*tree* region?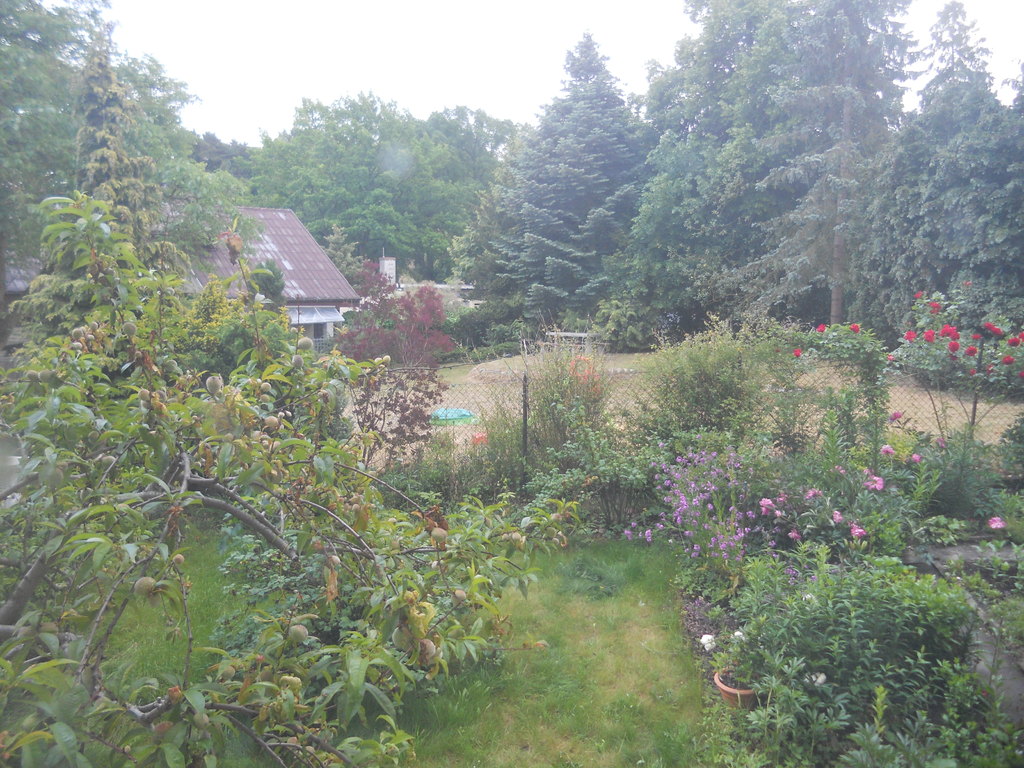
435 103 525 192
